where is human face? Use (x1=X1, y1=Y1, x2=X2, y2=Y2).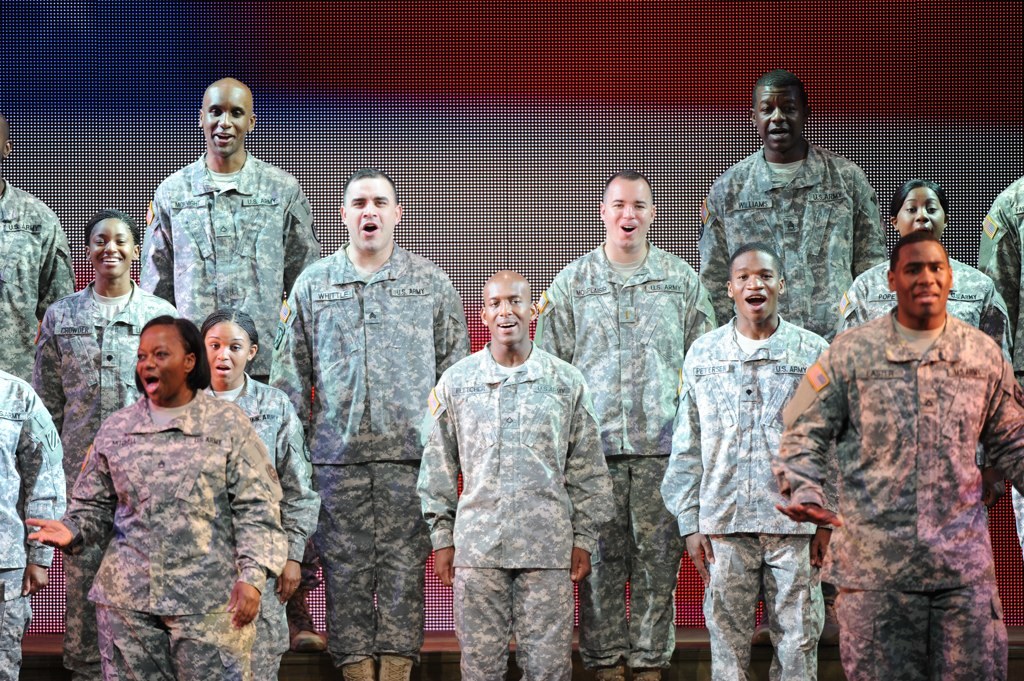
(x1=732, y1=250, x2=781, y2=319).
